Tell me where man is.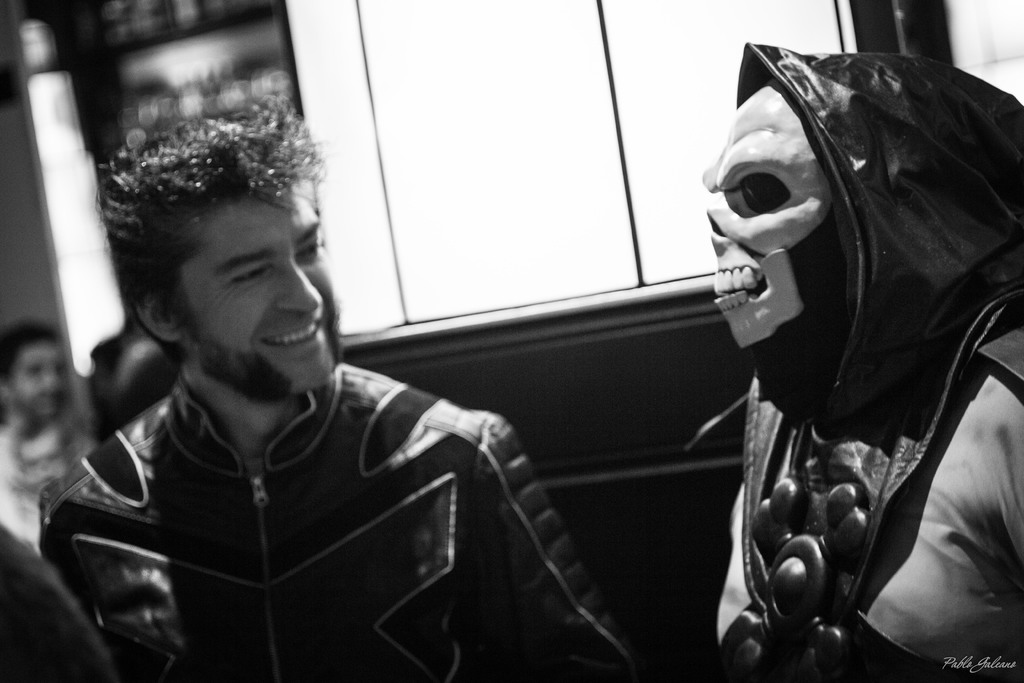
man is at 31/87/657/682.
